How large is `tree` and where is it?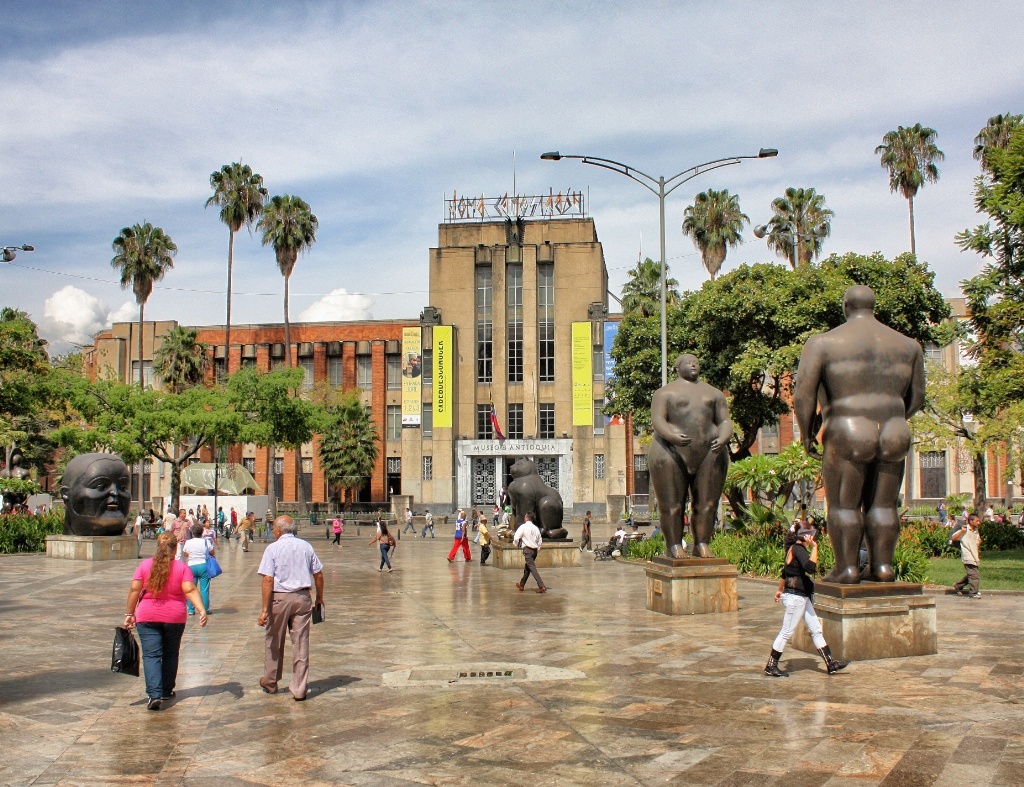
Bounding box: bbox(873, 121, 943, 256).
